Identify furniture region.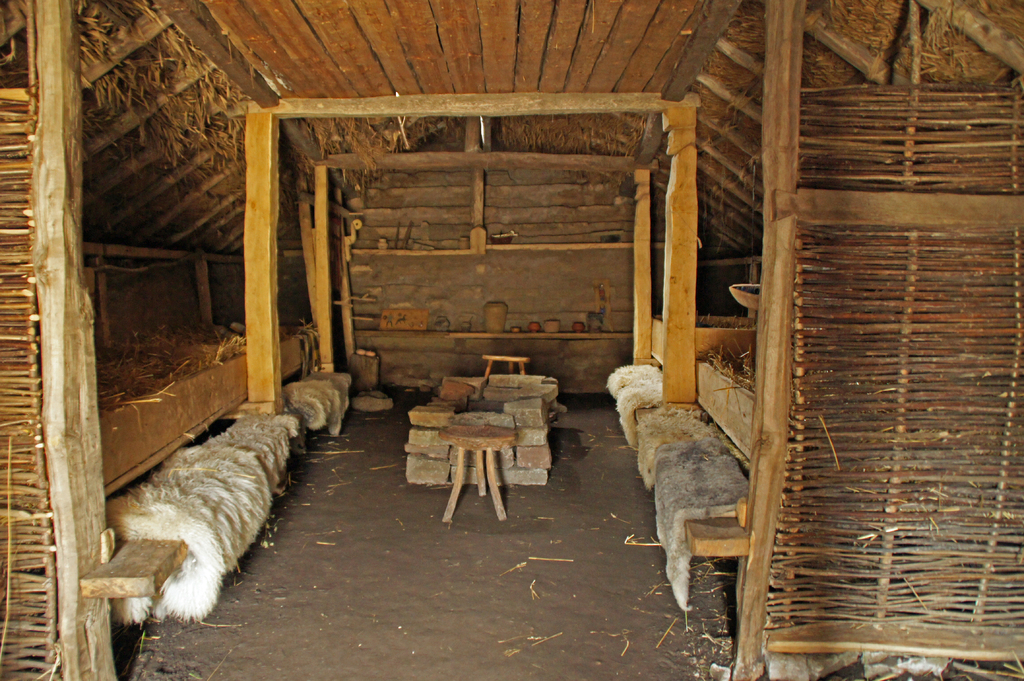
Region: pyautogui.locateOnScreen(436, 418, 515, 524).
